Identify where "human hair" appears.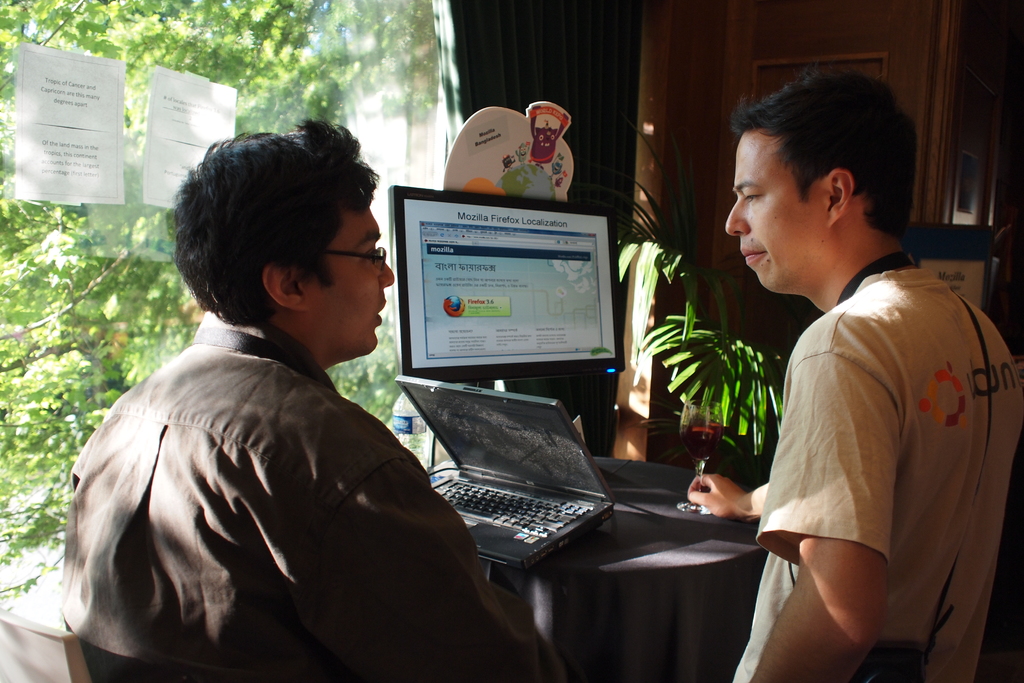
Appears at pyautogui.locateOnScreen(724, 62, 917, 247).
